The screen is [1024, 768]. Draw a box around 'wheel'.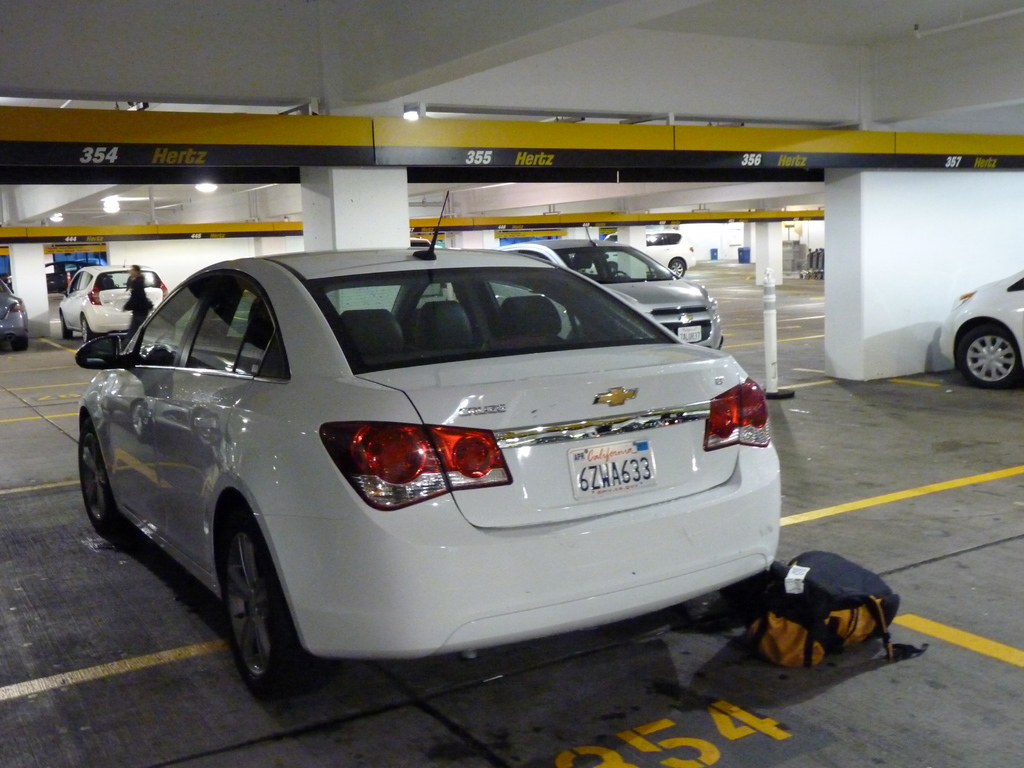
x1=10, y1=334, x2=29, y2=351.
